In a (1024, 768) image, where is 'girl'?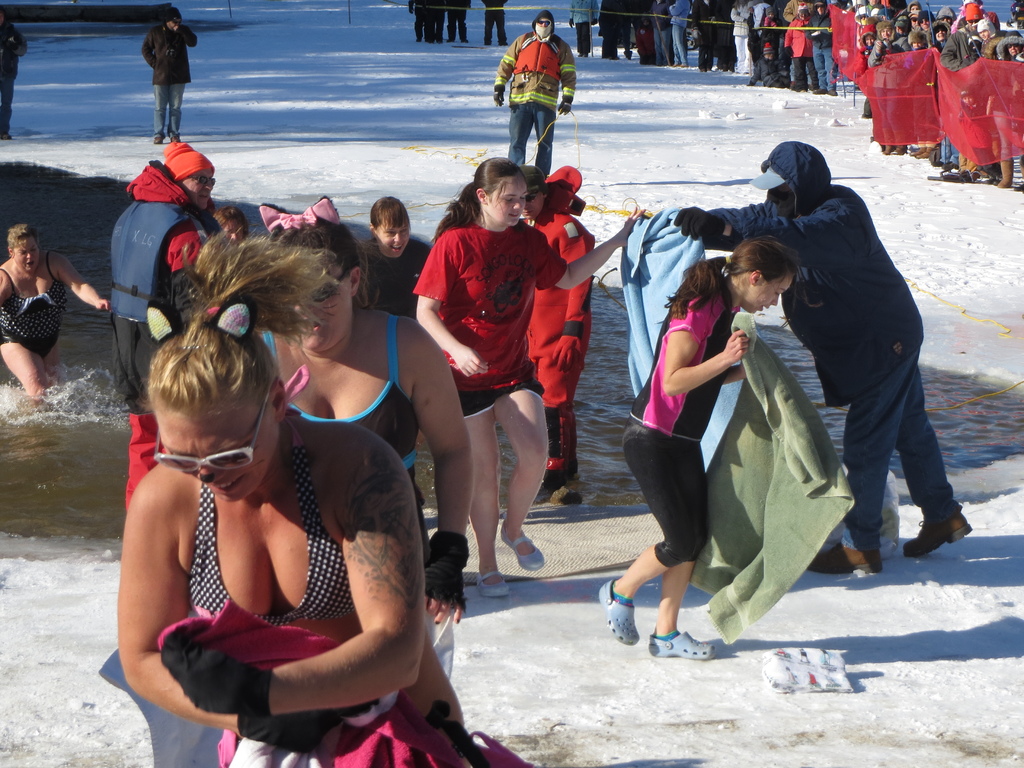
x1=598 y1=236 x2=804 y2=660.
